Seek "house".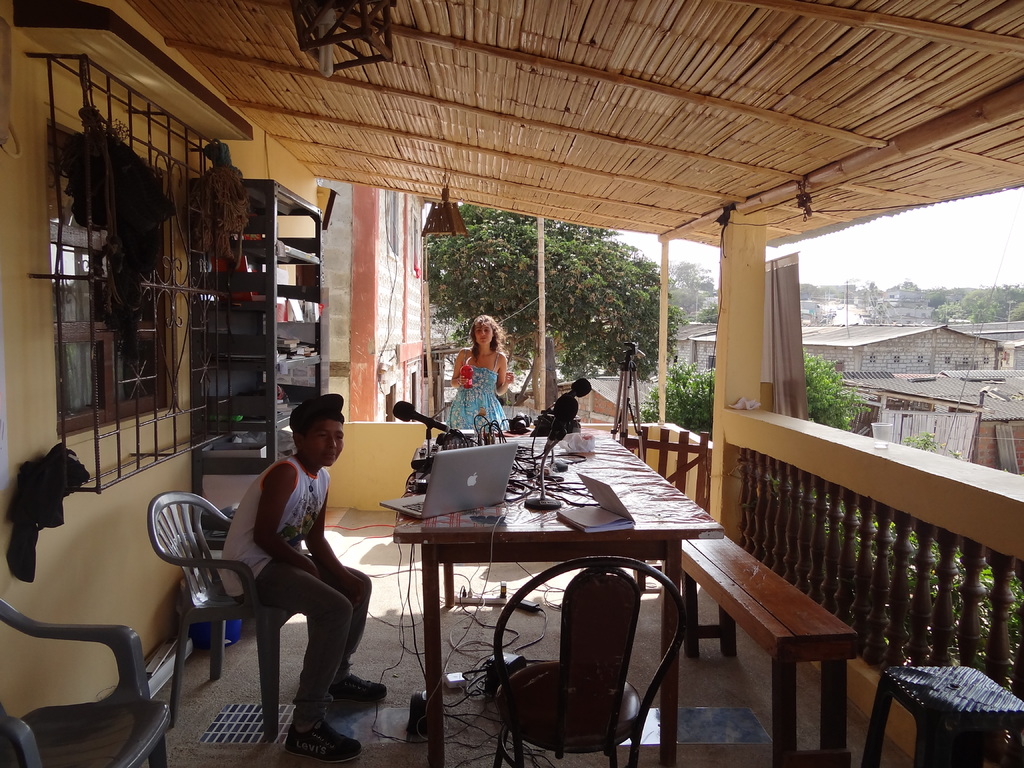
box(941, 318, 1023, 348).
